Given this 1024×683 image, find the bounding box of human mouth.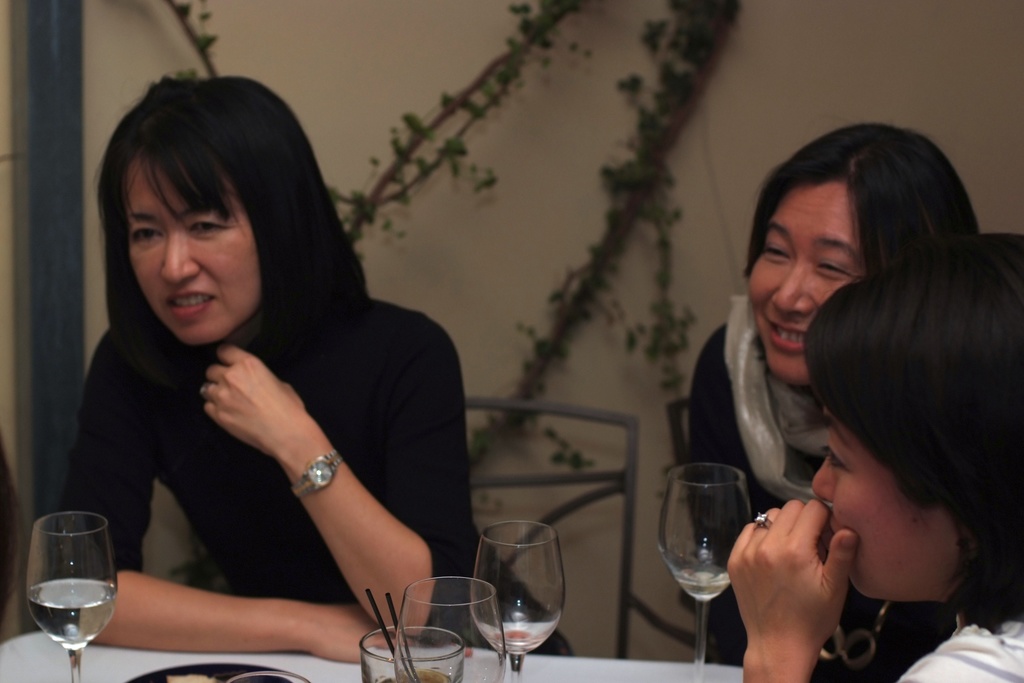
bbox(765, 322, 808, 357).
